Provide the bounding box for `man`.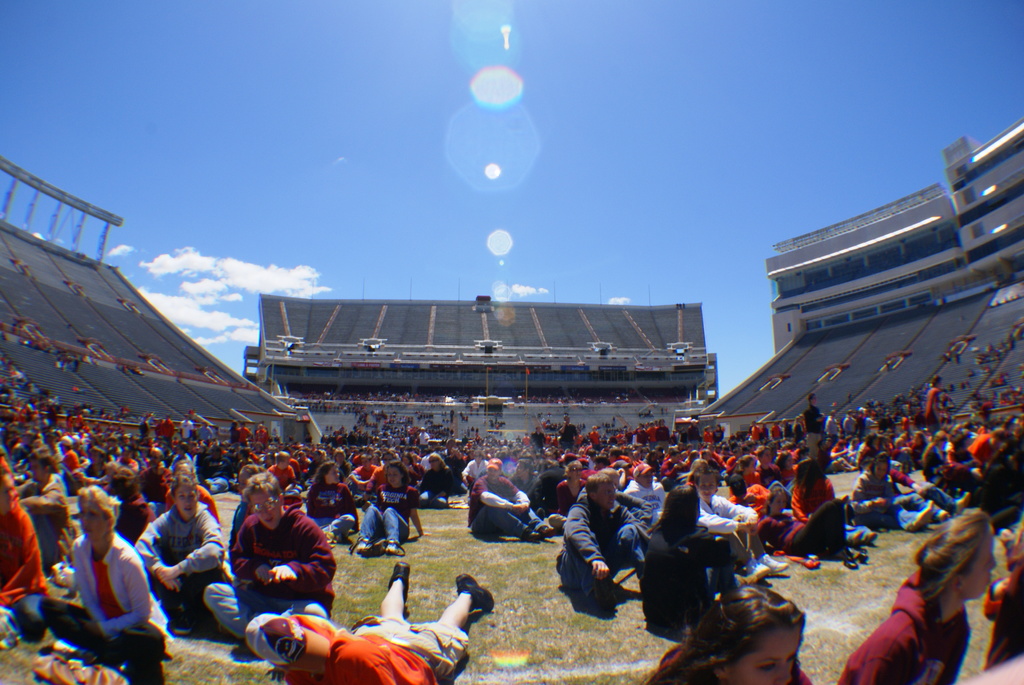
crop(756, 442, 776, 475).
